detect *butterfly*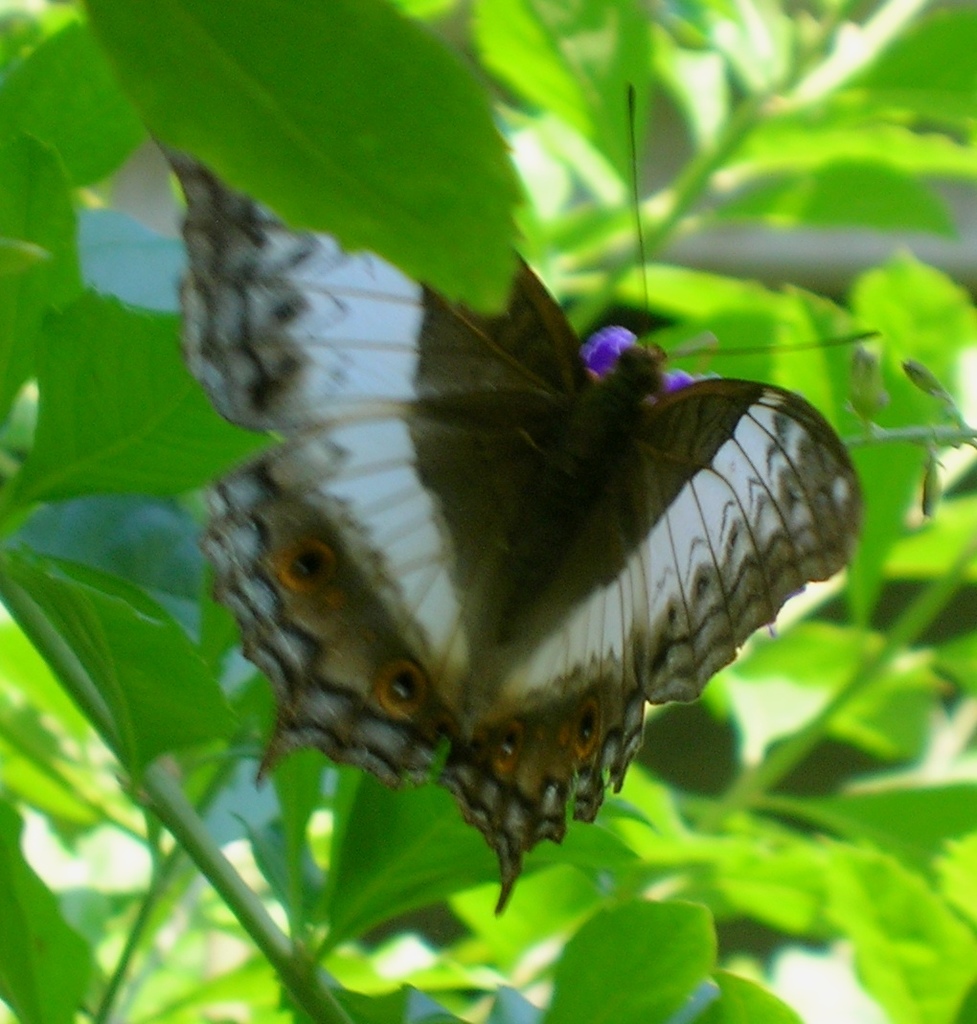
BBox(153, 133, 913, 903)
